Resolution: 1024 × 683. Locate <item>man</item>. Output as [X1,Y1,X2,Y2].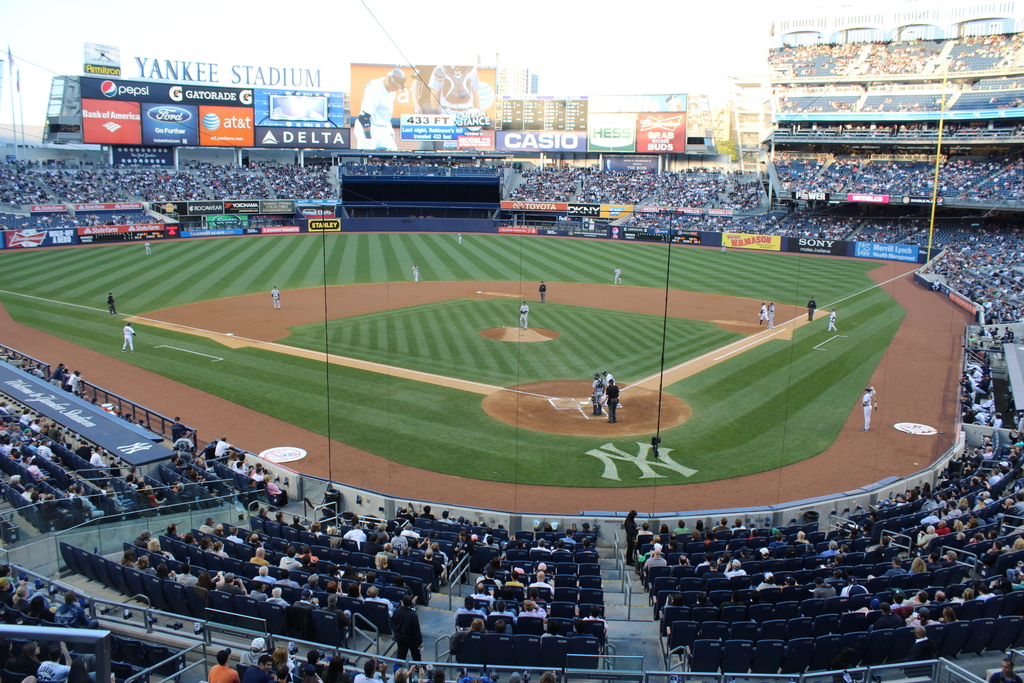
[860,385,874,431].
